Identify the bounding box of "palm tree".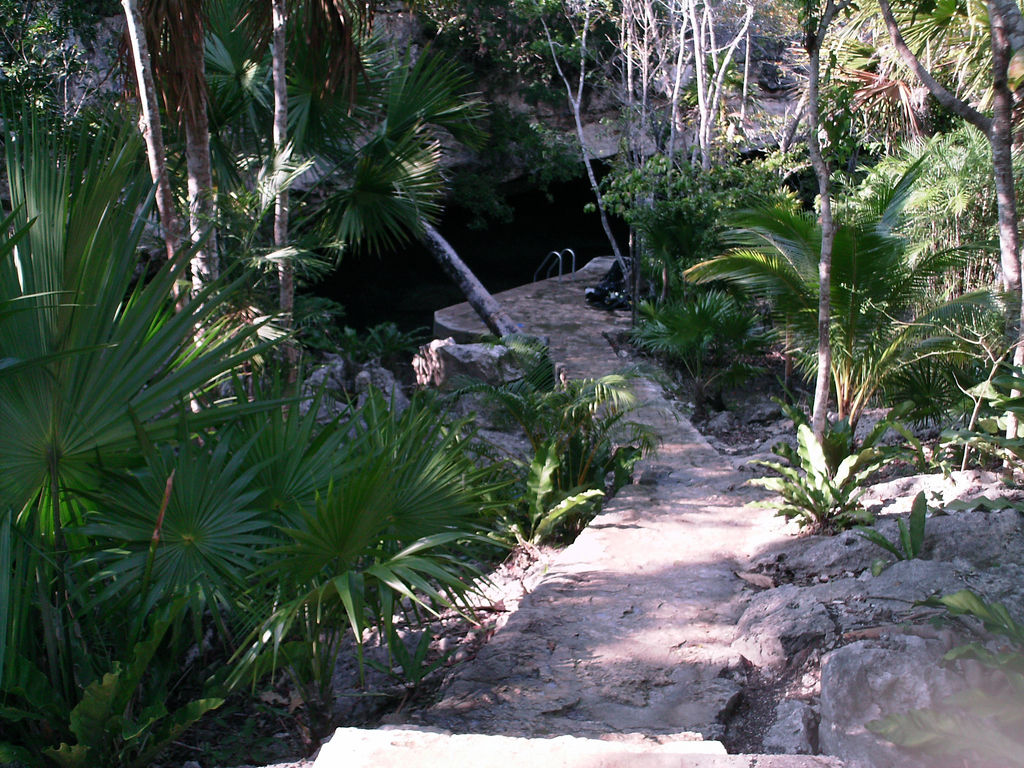
locate(98, 460, 270, 735).
